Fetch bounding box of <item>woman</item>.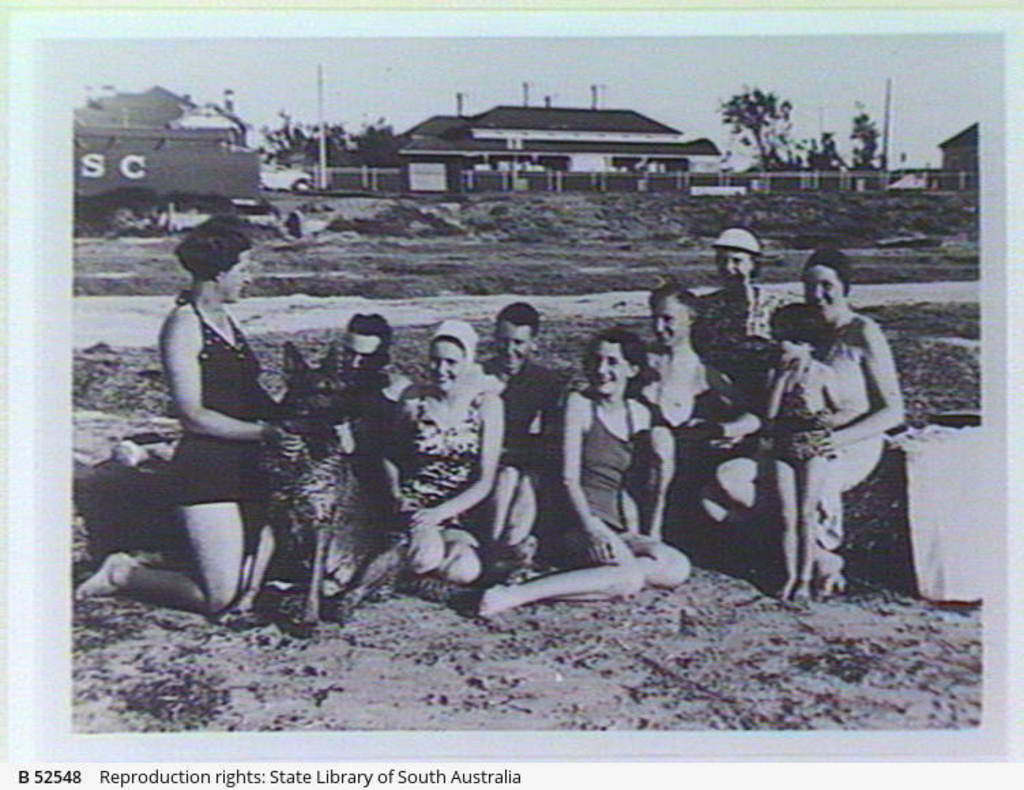
Bbox: BBox(400, 312, 513, 597).
